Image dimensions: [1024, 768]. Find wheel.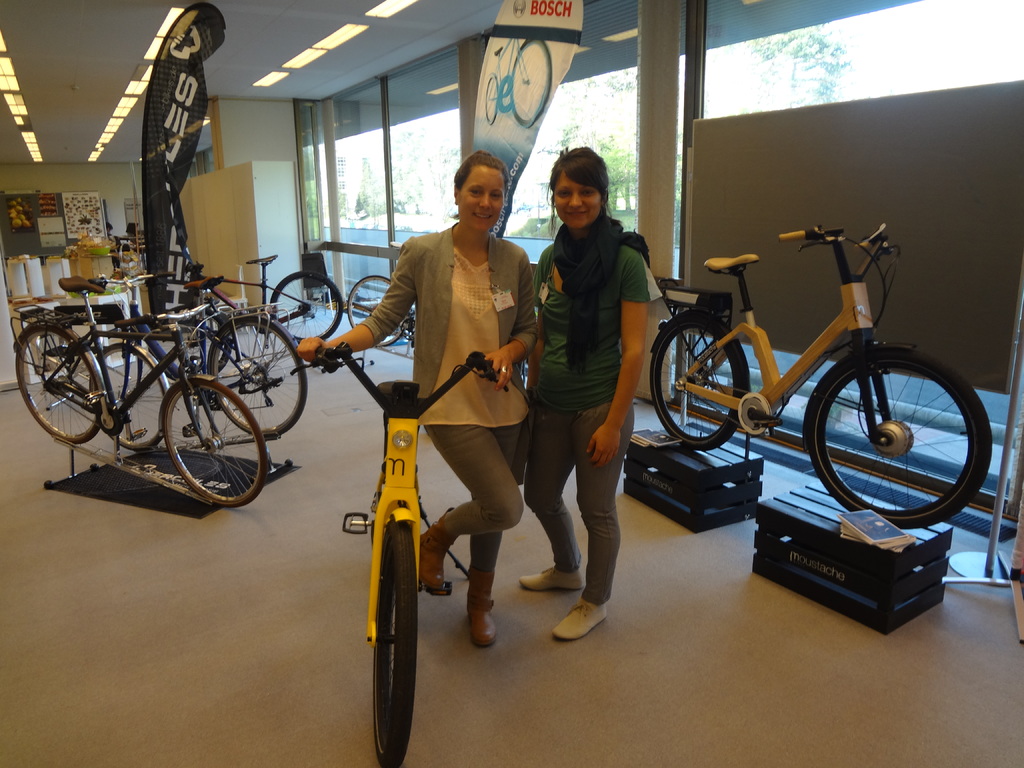
left=803, top=346, right=990, bottom=525.
